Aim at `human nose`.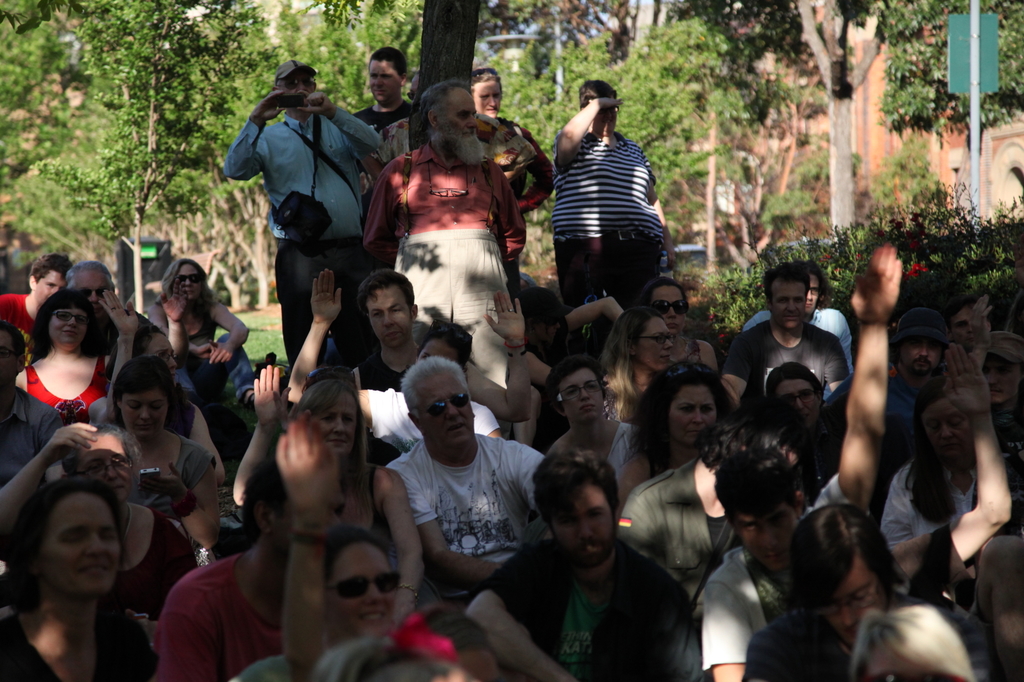
Aimed at <bbox>372, 80, 384, 88</bbox>.
